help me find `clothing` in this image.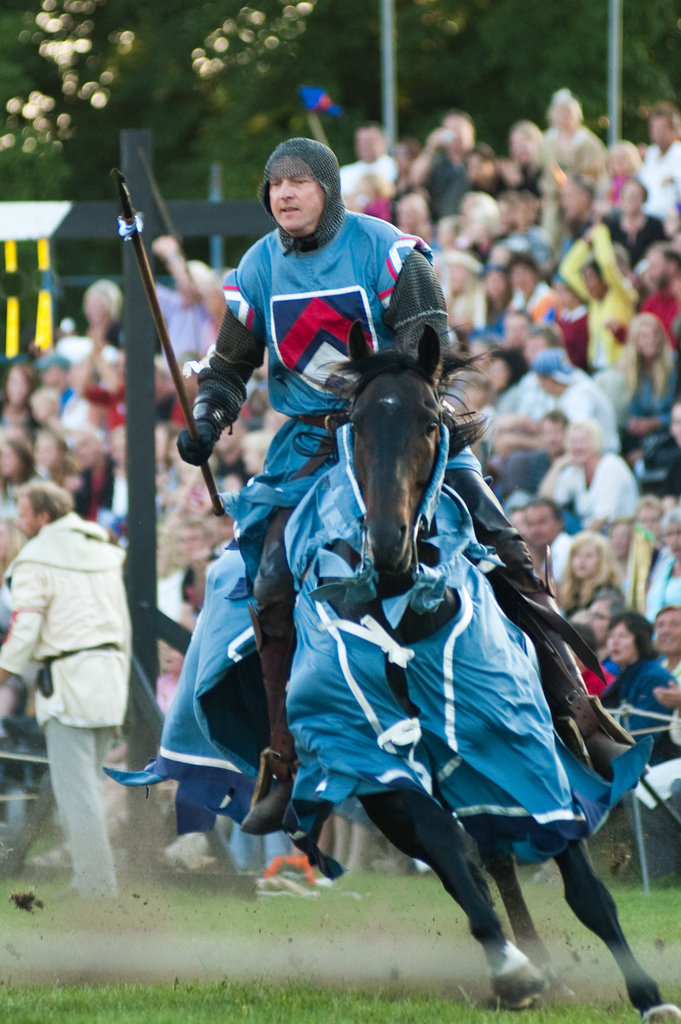
Found it: box=[428, 150, 473, 209].
